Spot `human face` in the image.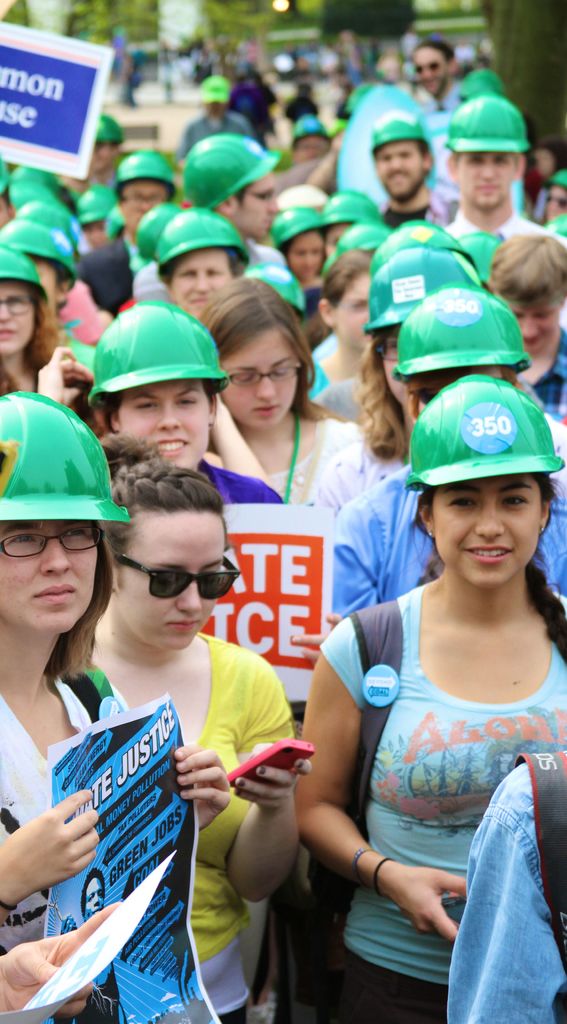
`human face` found at Rect(280, 232, 328, 284).
